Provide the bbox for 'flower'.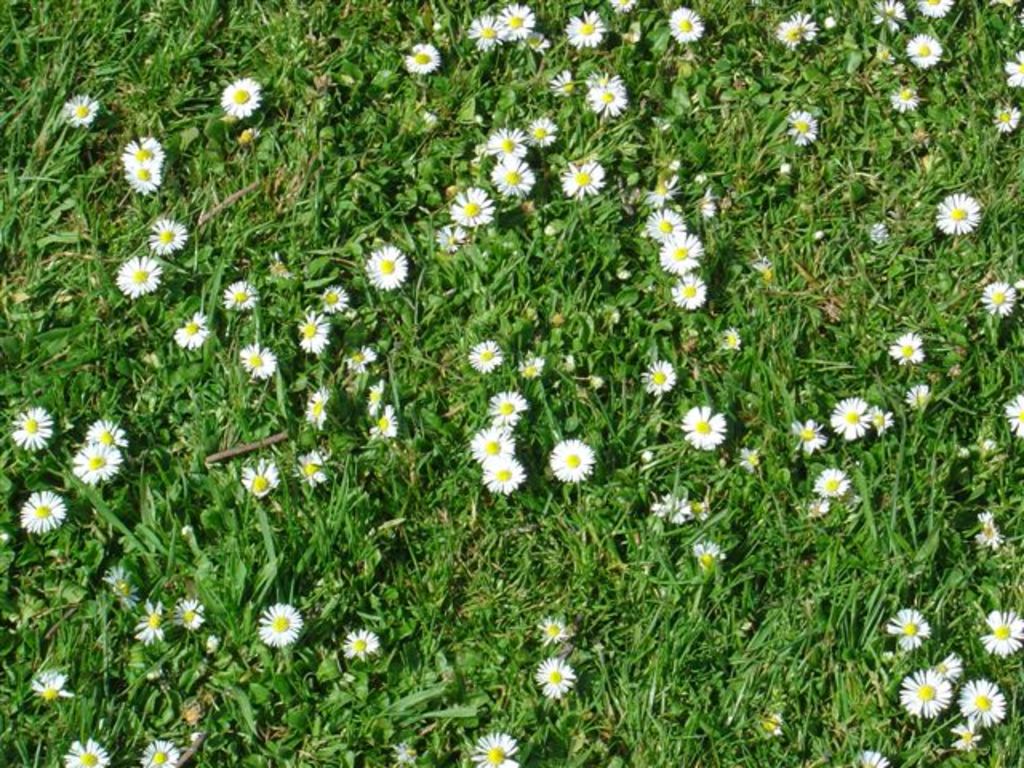
x1=690, y1=536, x2=734, y2=570.
